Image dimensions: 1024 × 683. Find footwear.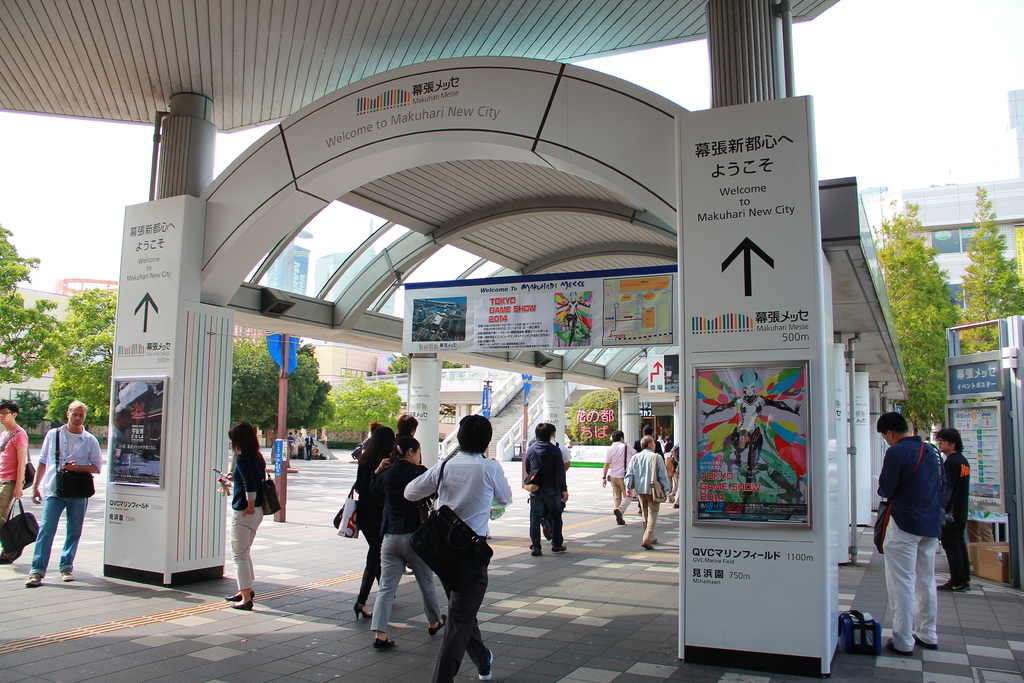
884:648:910:654.
